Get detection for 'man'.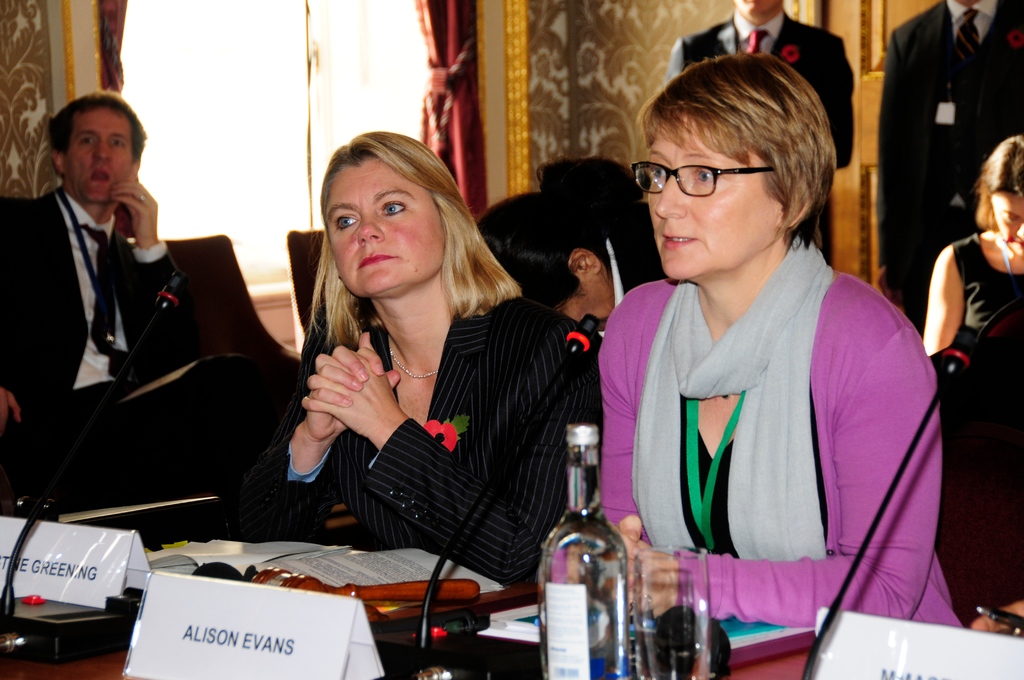
Detection: l=13, t=86, r=250, b=568.
